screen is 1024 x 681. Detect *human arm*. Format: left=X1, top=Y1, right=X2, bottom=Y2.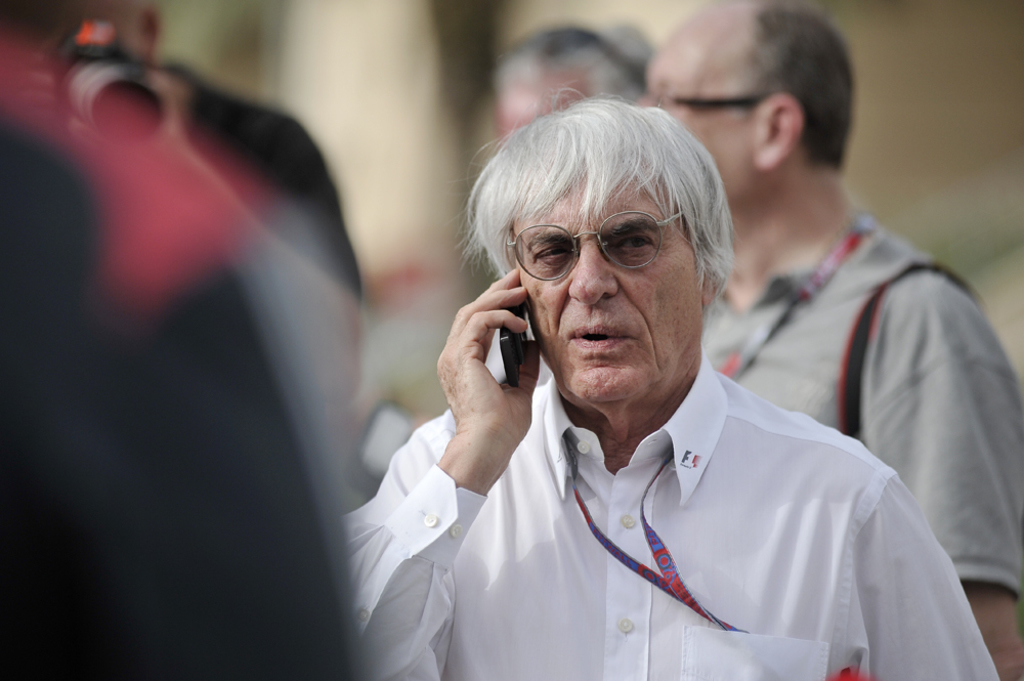
left=112, top=61, right=367, bottom=421.
